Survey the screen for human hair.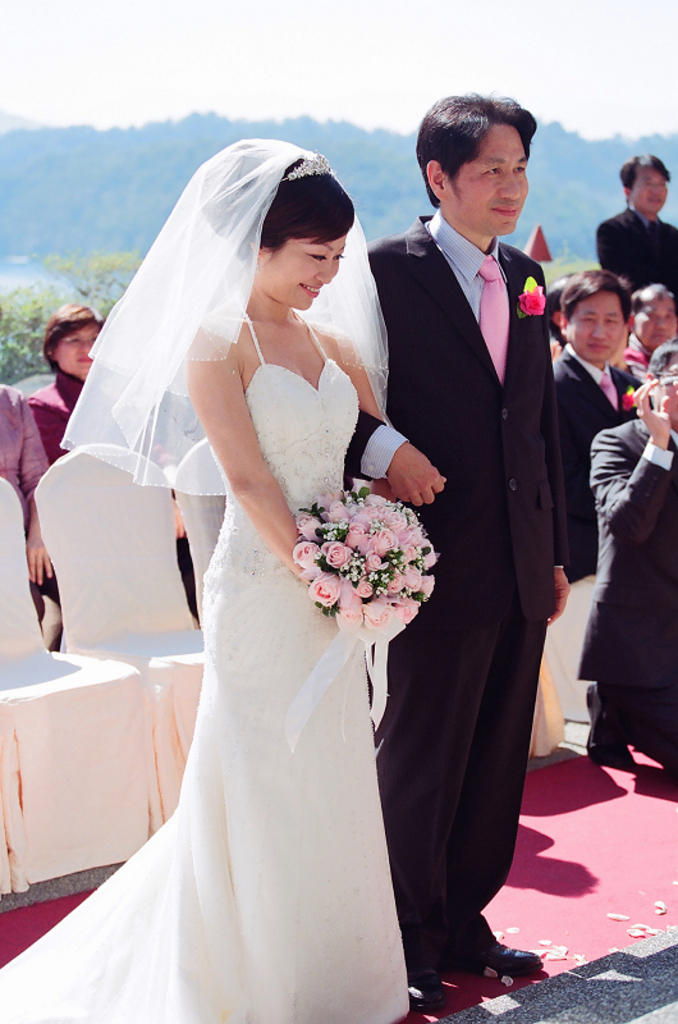
Survey found: crop(550, 275, 576, 332).
